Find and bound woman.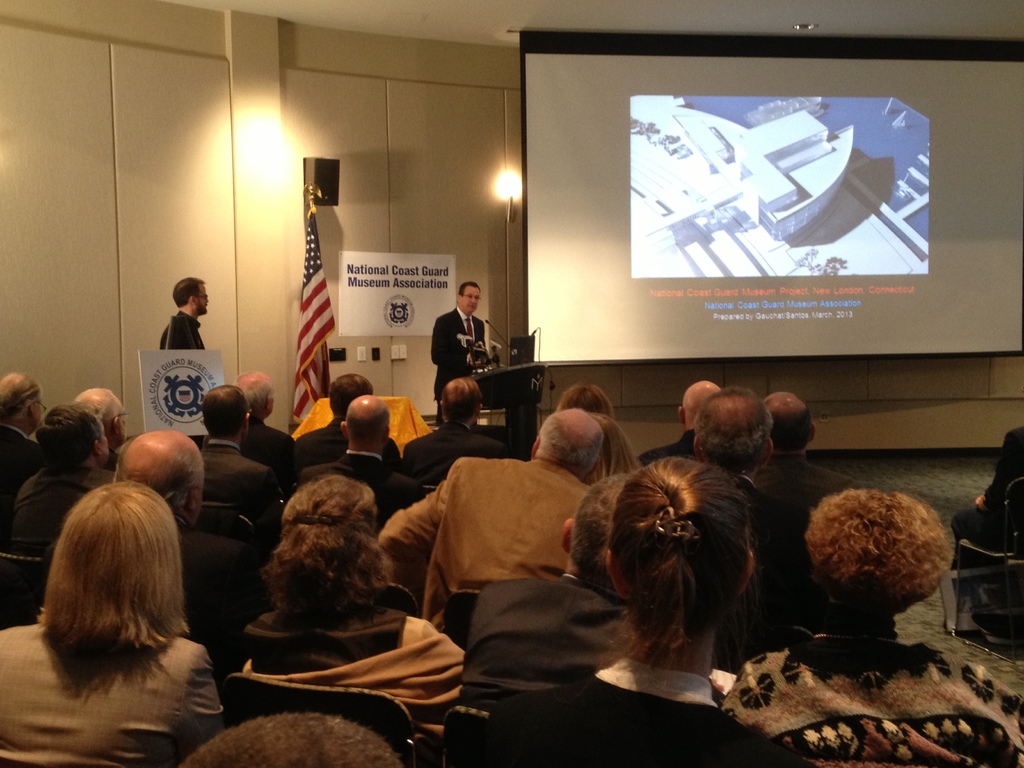
Bound: detection(483, 451, 801, 767).
